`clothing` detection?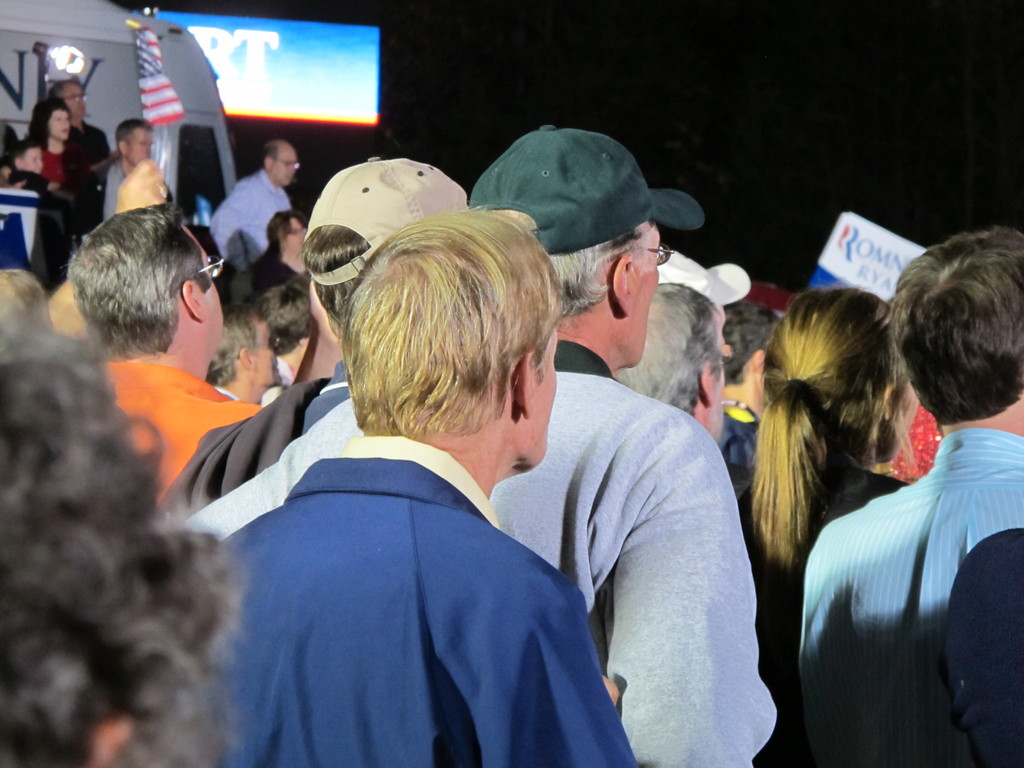
x1=173, y1=352, x2=346, y2=516
